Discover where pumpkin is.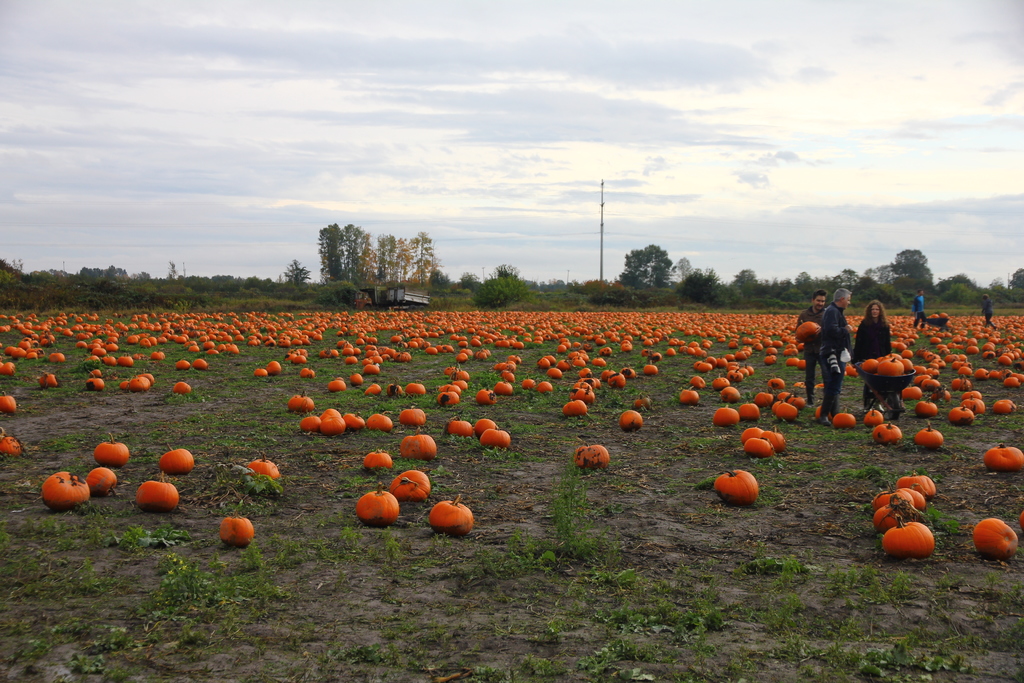
Discovered at 361 448 395 467.
